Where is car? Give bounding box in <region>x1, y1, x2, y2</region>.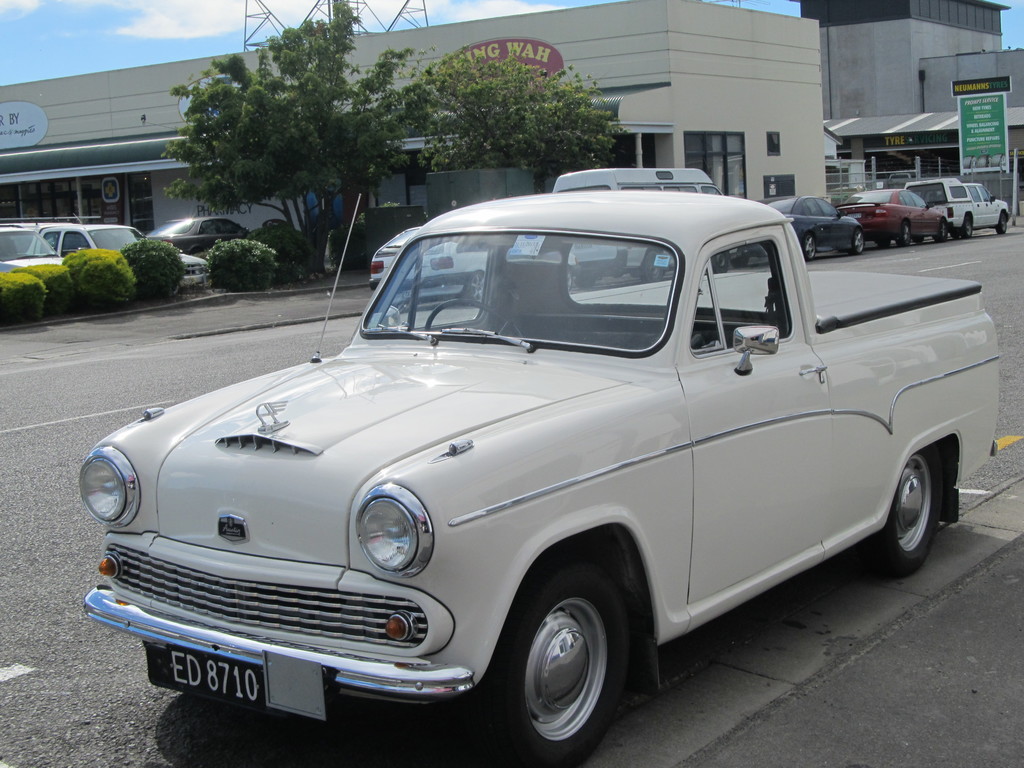
<region>73, 180, 966, 758</region>.
